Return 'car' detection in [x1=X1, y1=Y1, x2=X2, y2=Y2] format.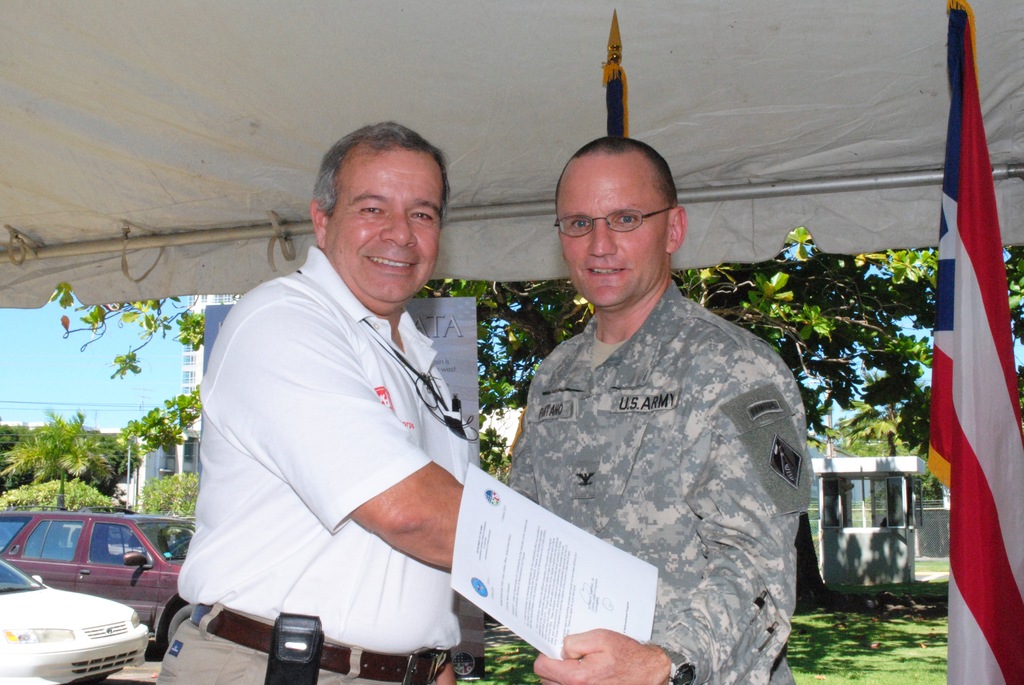
[x1=0, y1=505, x2=194, y2=646].
